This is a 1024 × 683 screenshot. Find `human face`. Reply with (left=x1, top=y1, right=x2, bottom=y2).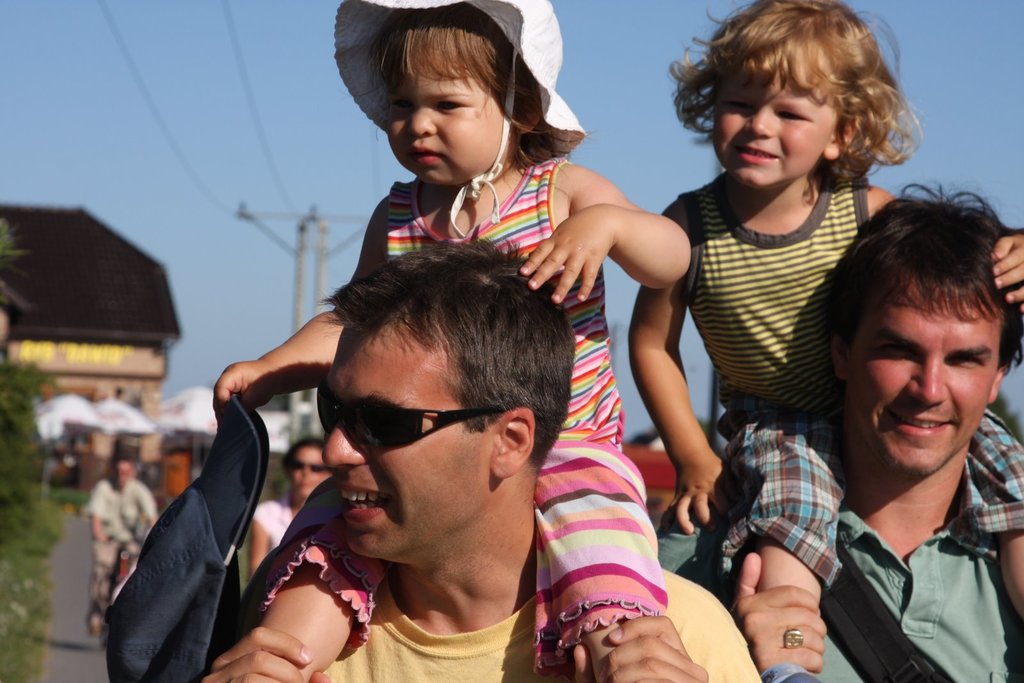
(left=381, top=67, right=511, bottom=196).
